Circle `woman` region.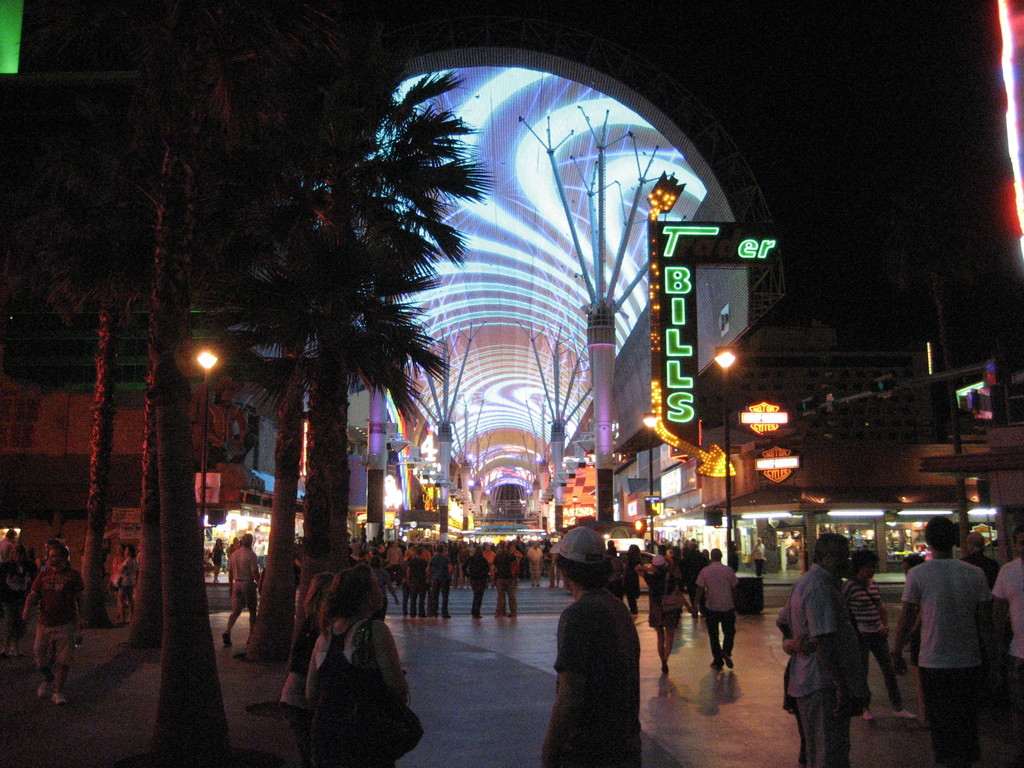
Region: <box>285,572,341,751</box>.
